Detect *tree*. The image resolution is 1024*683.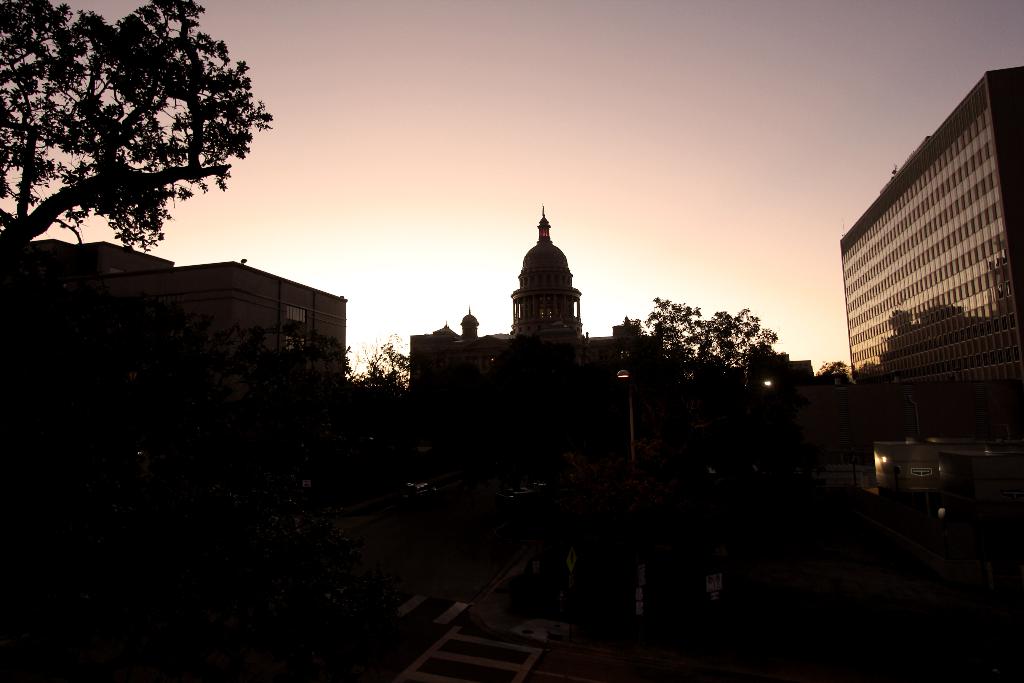
BBox(340, 325, 414, 462).
